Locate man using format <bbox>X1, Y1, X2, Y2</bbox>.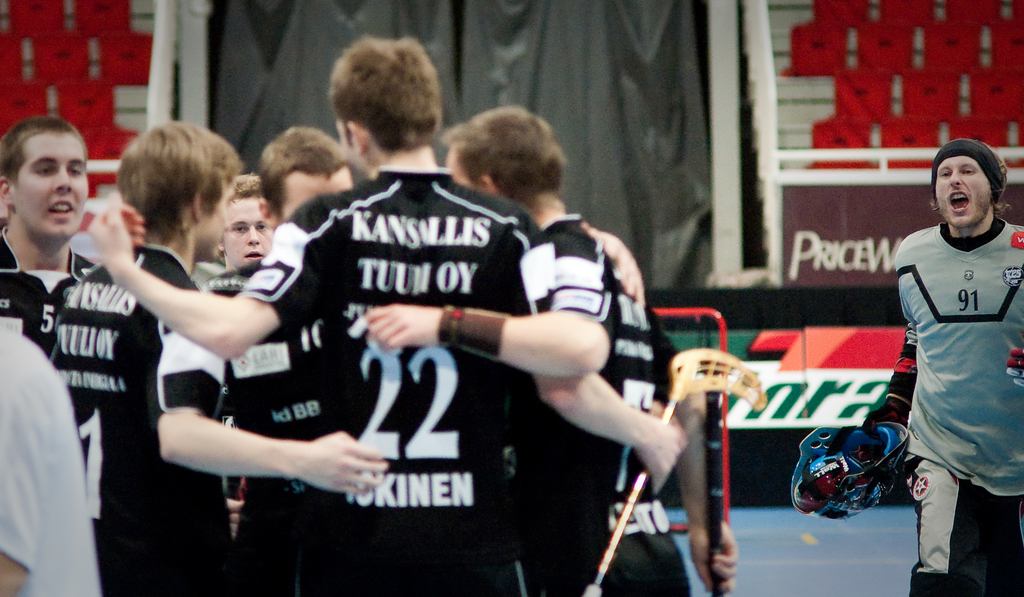
<bbox>439, 104, 739, 596</bbox>.
